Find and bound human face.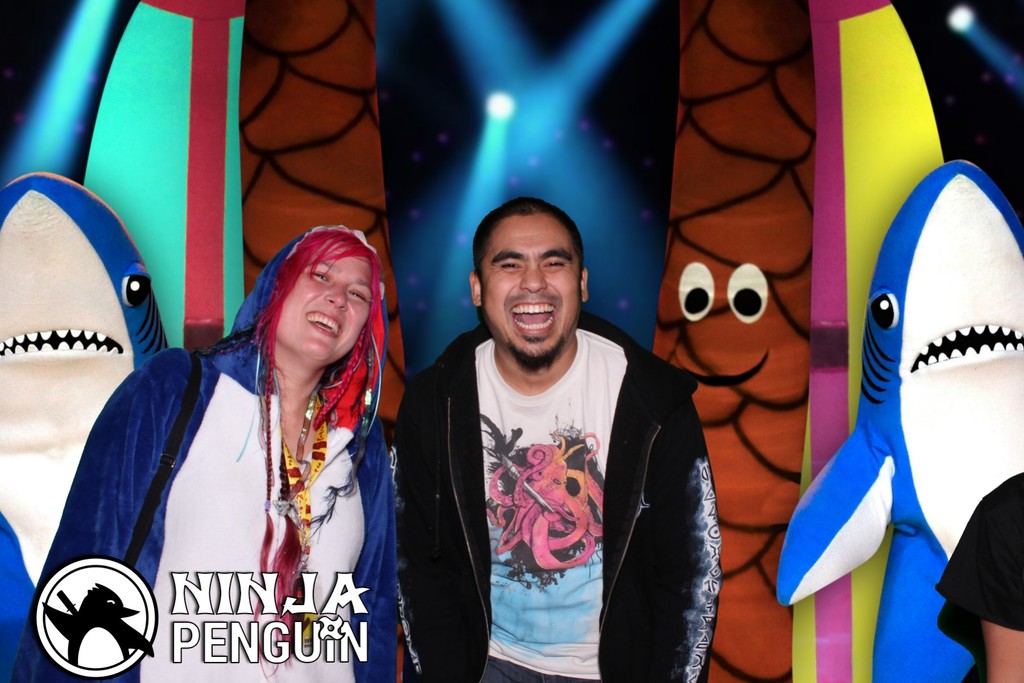
Bound: crop(479, 208, 583, 363).
